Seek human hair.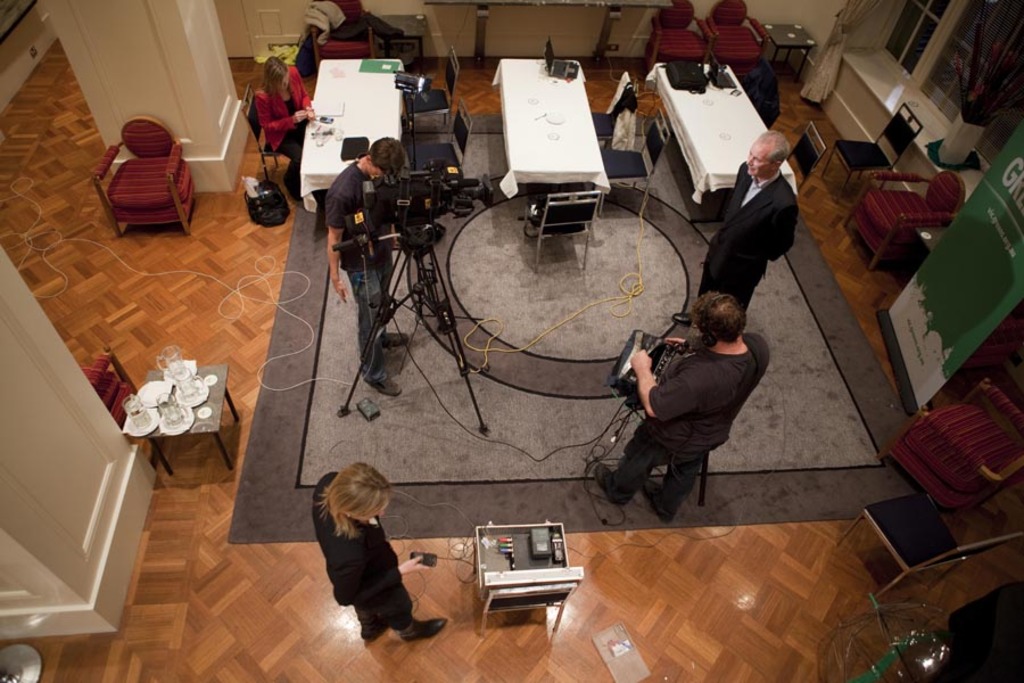
693, 289, 746, 340.
